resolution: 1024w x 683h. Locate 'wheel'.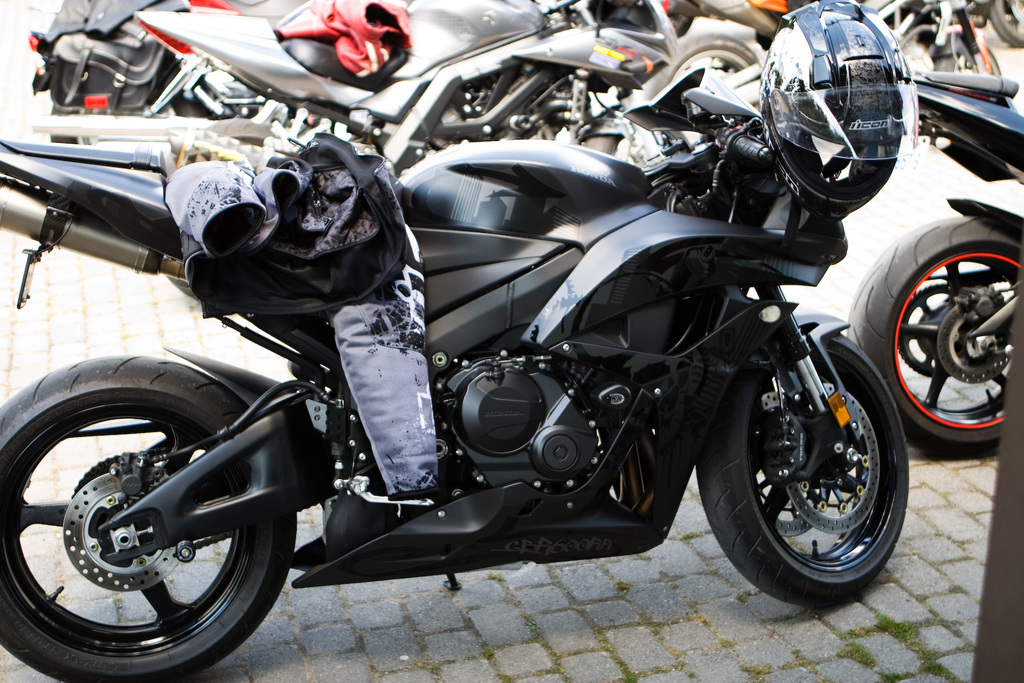
pyautogui.locateOnScreen(845, 209, 1023, 458).
